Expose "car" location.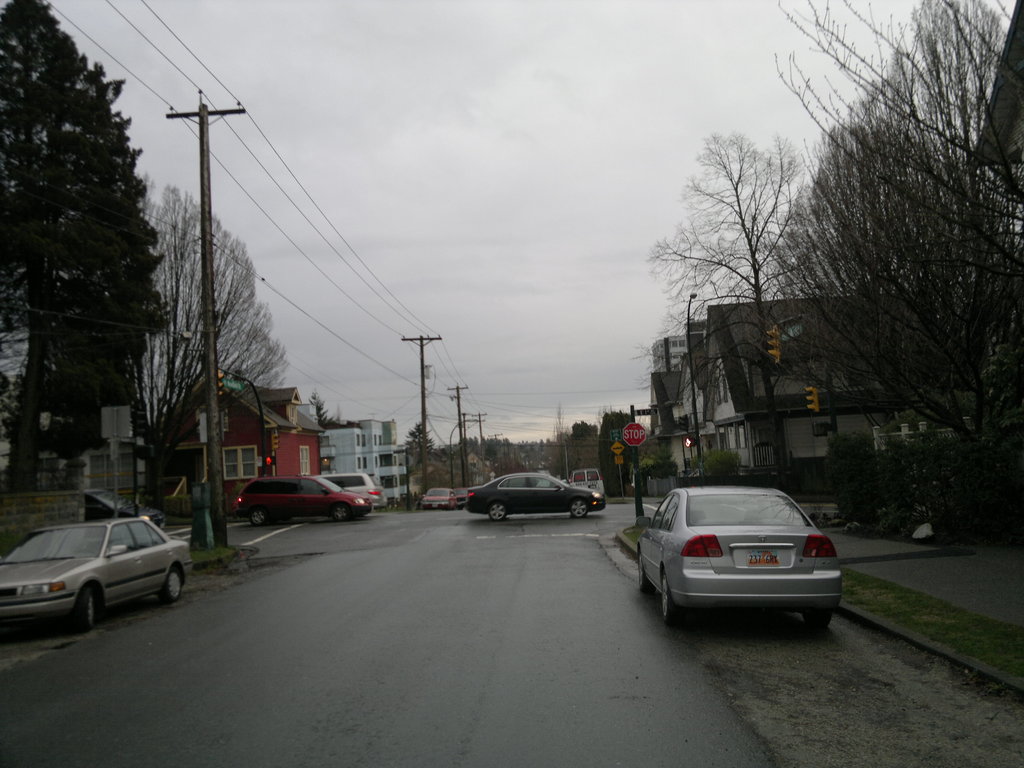
Exposed at (228, 474, 370, 527).
